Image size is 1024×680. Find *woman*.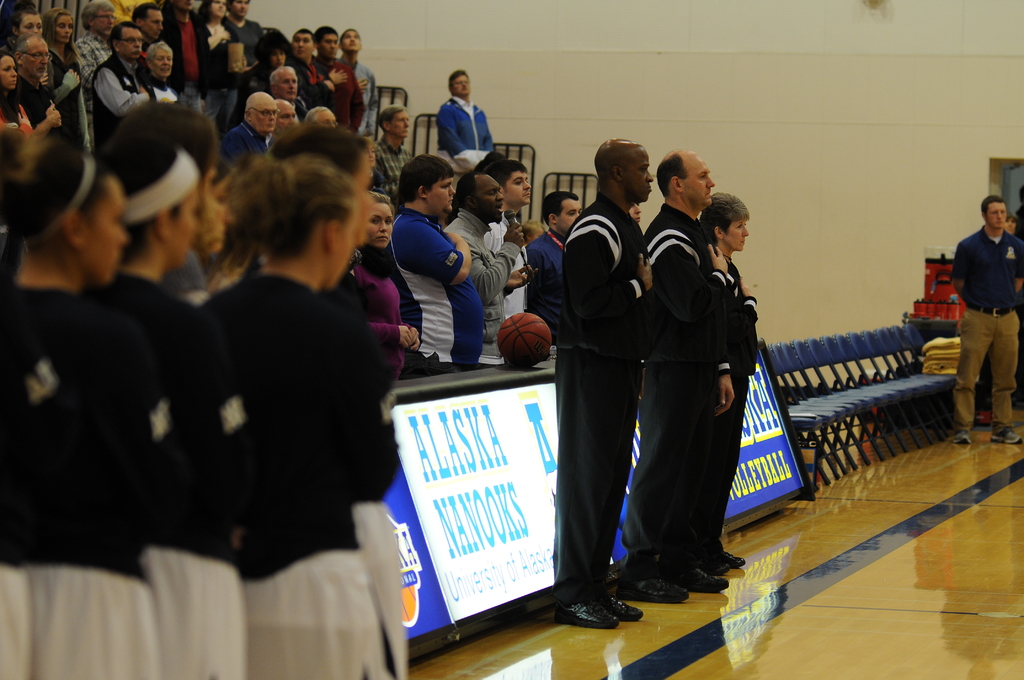
select_region(40, 3, 94, 158).
